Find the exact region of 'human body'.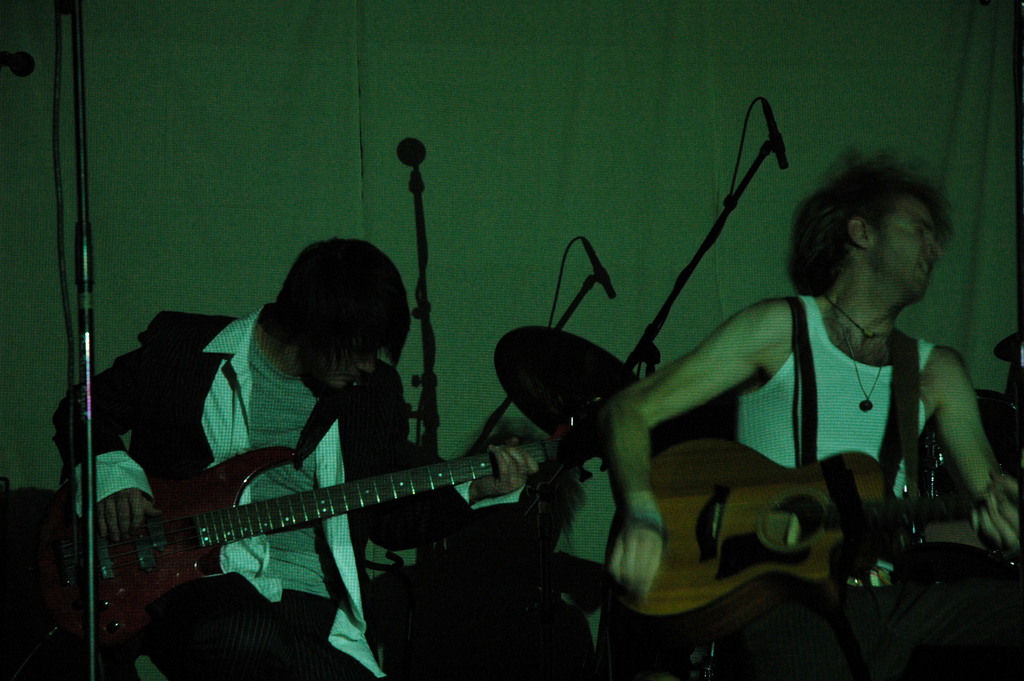
Exact region: detection(542, 185, 996, 628).
